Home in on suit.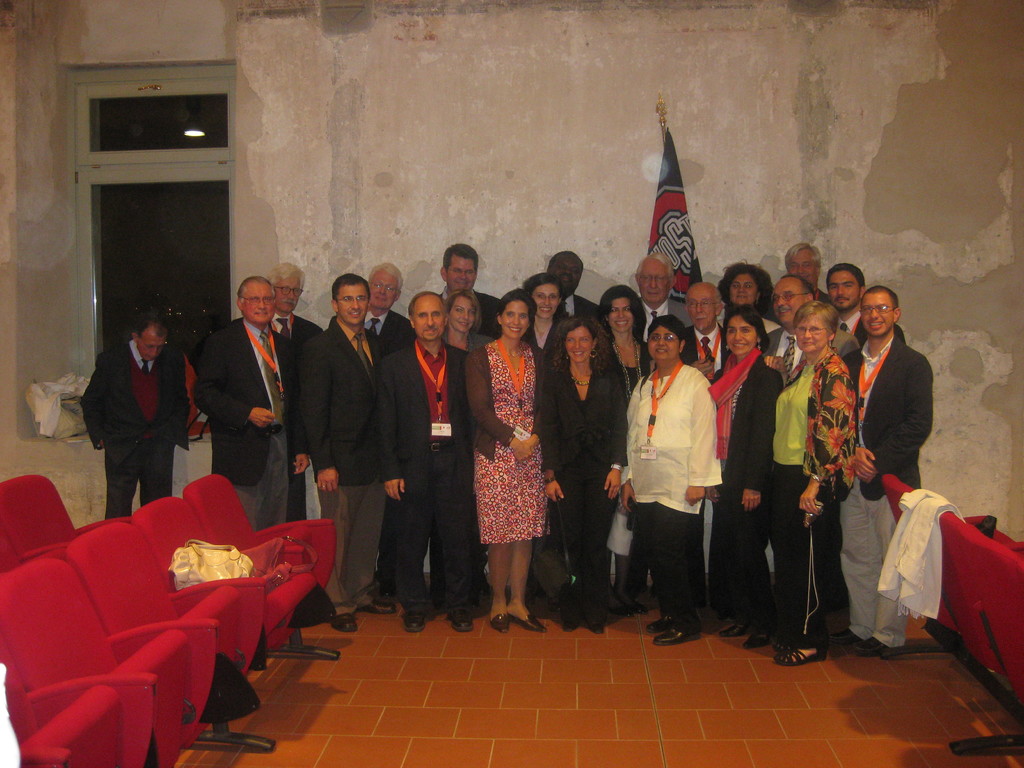
Homed in at (x1=840, y1=330, x2=941, y2=507).
